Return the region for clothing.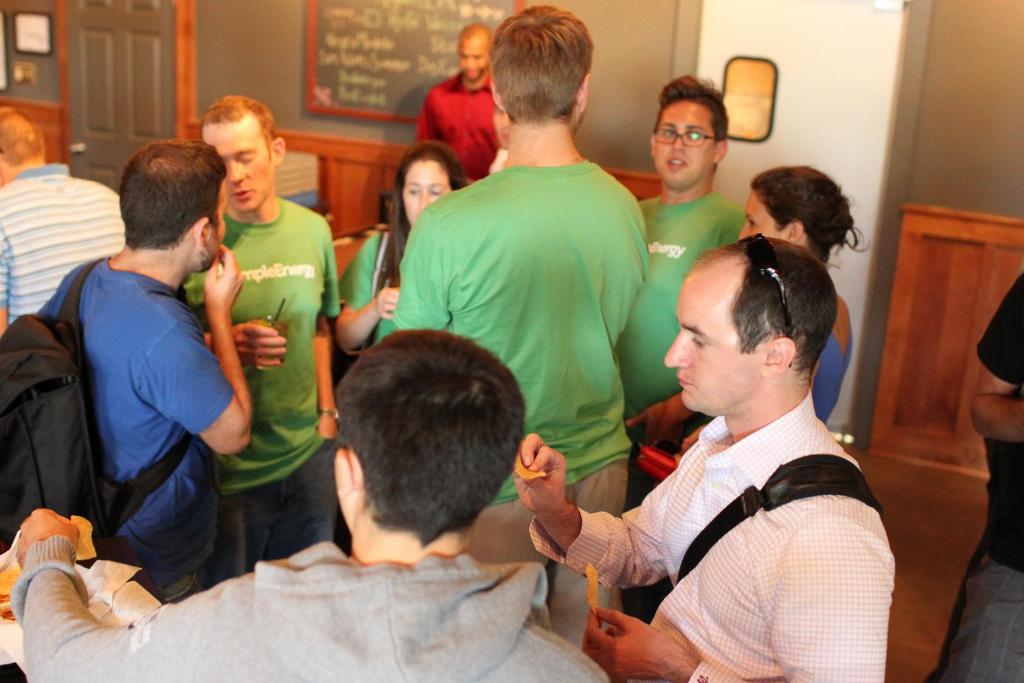
332, 232, 424, 353.
